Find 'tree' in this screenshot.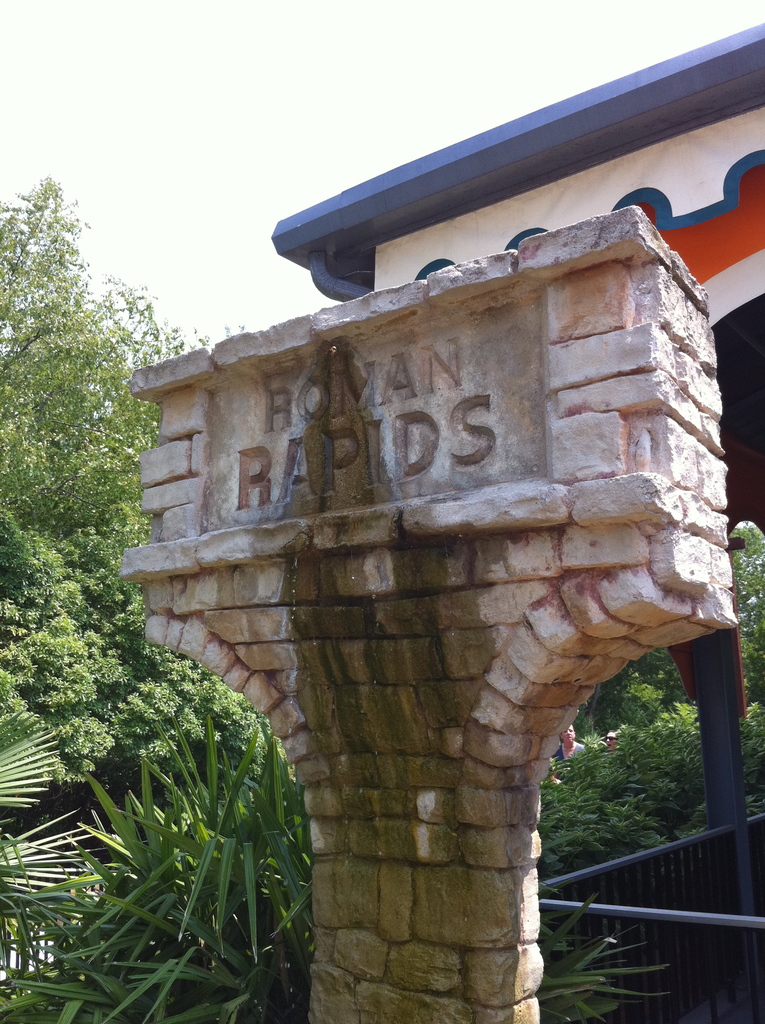
The bounding box for 'tree' is <bbox>0, 168, 299, 1023</bbox>.
